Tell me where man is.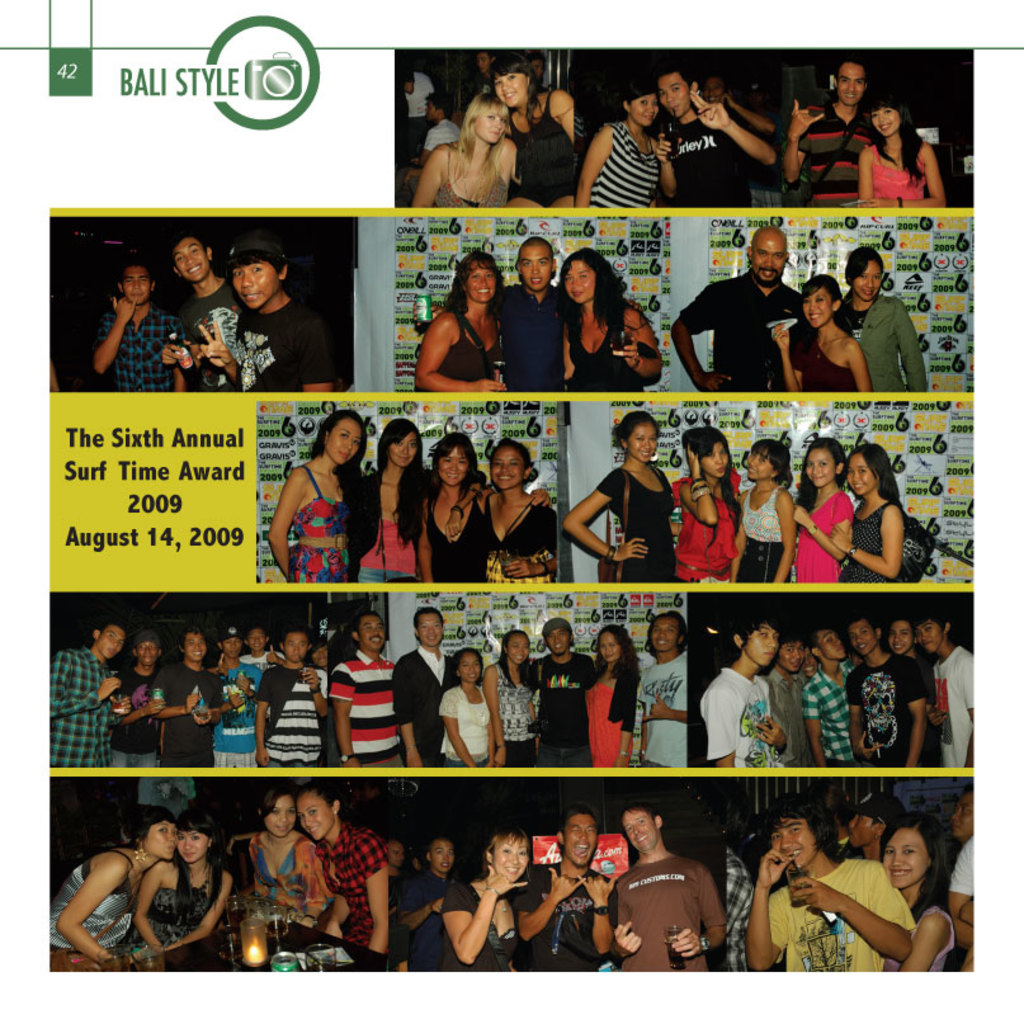
man is at <region>518, 803, 619, 971</region>.
